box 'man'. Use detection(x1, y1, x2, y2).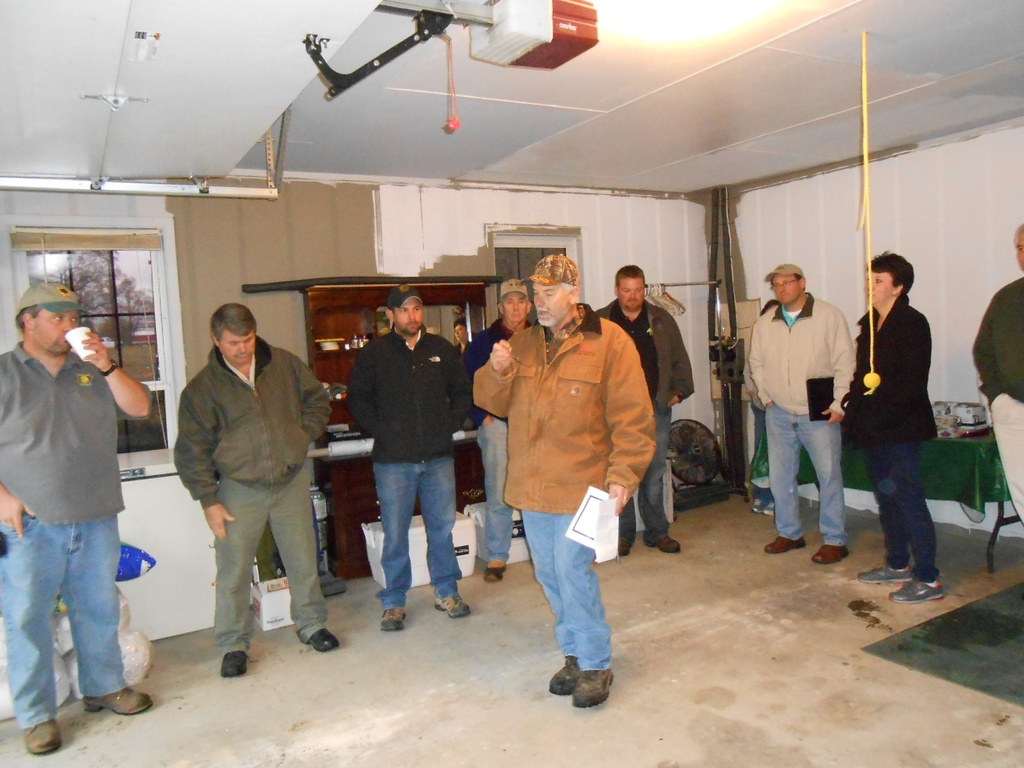
detection(175, 303, 335, 680).
